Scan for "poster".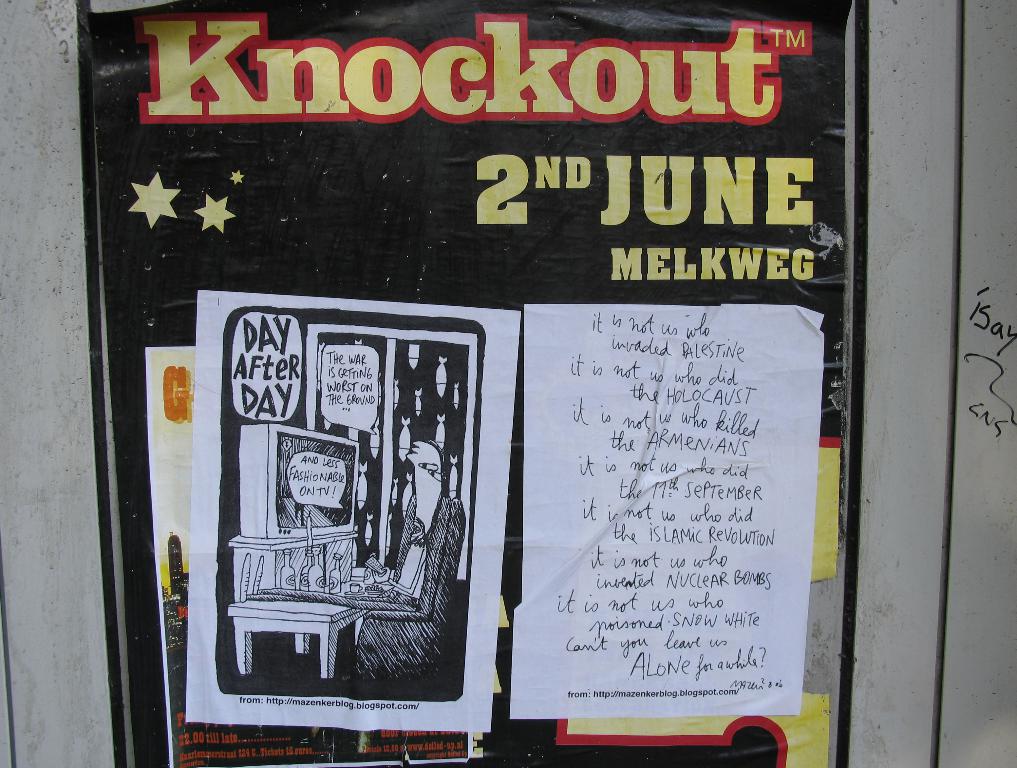
Scan result: left=183, top=291, right=520, bottom=735.
